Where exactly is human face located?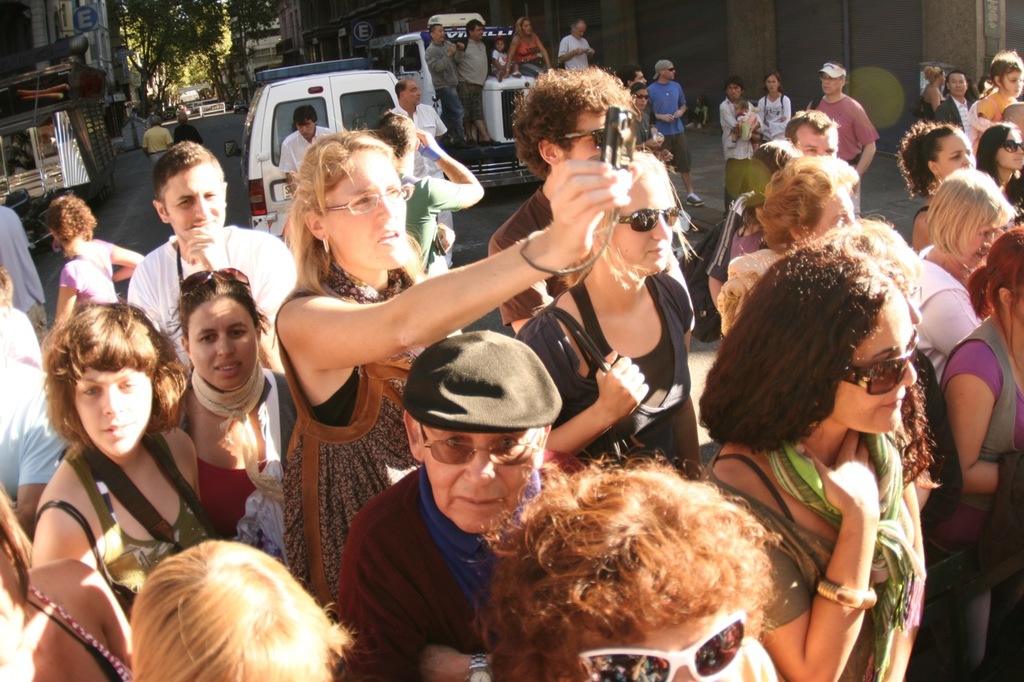
Its bounding box is rect(948, 74, 966, 96).
